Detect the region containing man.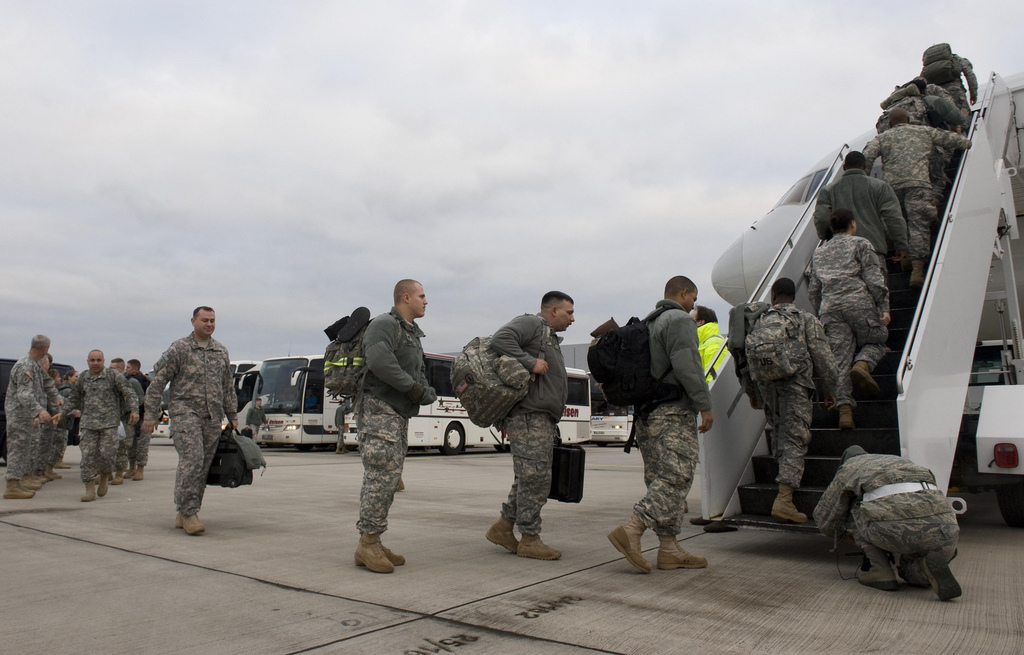
(x1=874, y1=71, x2=960, y2=201).
